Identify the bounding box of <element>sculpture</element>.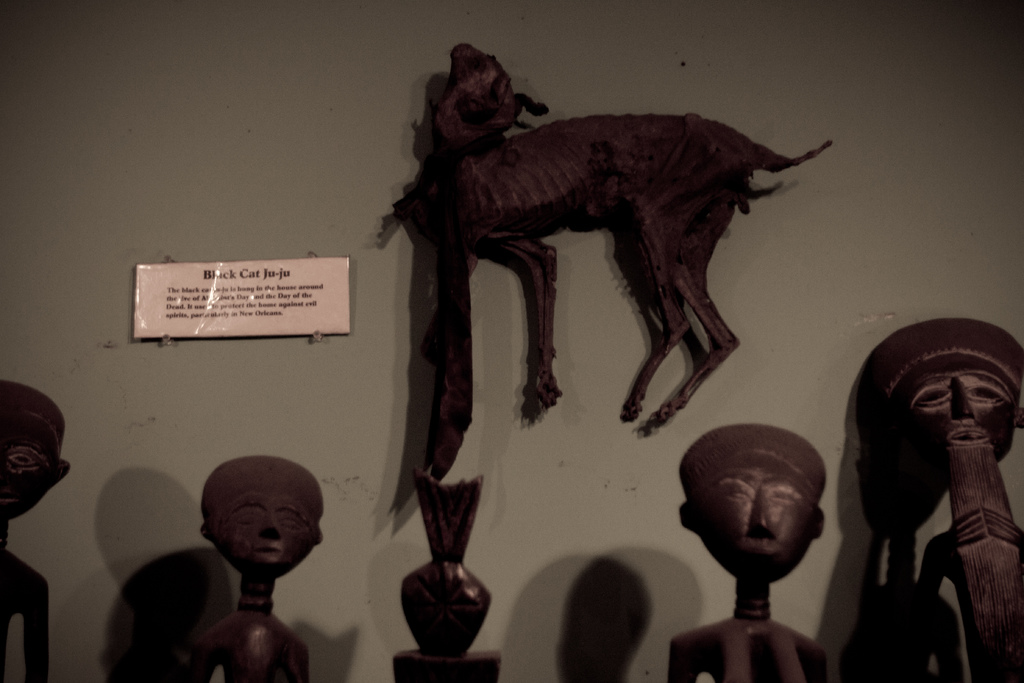
<box>382,55,830,507</box>.
